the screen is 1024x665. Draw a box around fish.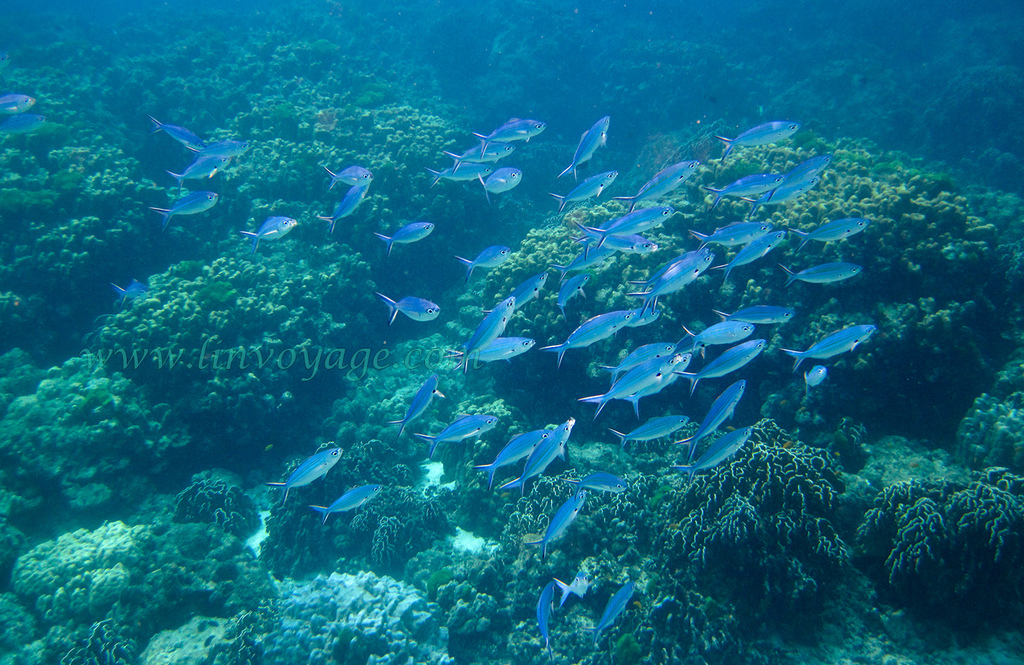
rect(196, 133, 250, 160).
